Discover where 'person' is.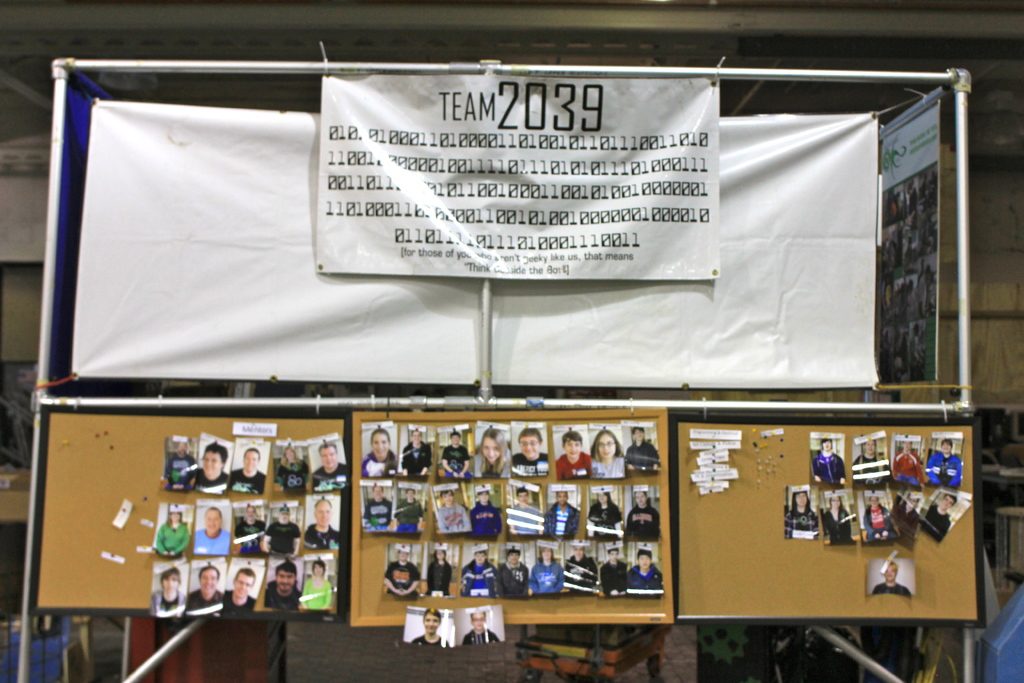
Discovered at l=924, t=442, r=960, b=486.
